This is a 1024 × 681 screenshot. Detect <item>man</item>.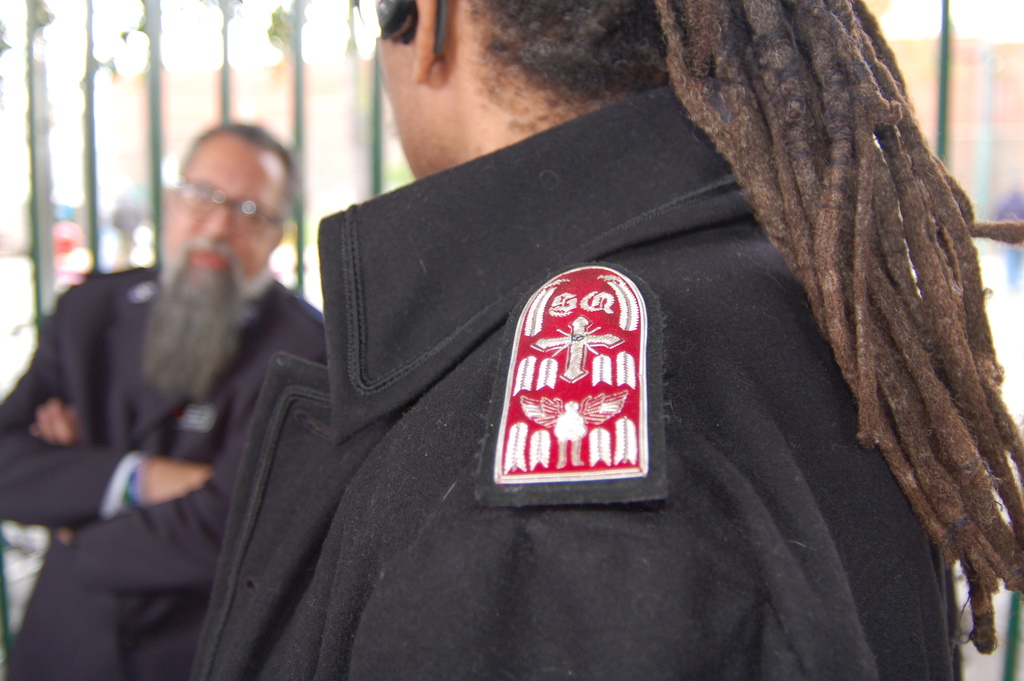
pyautogui.locateOnScreen(0, 144, 346, 679).
